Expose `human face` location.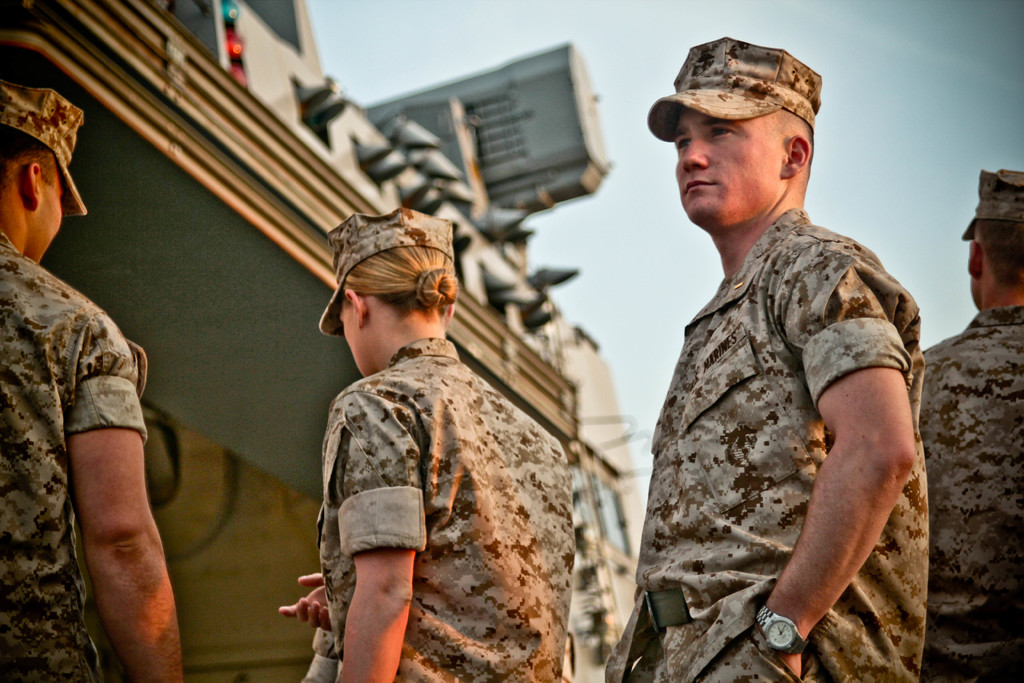
Exposed at 668:109:780:225.
